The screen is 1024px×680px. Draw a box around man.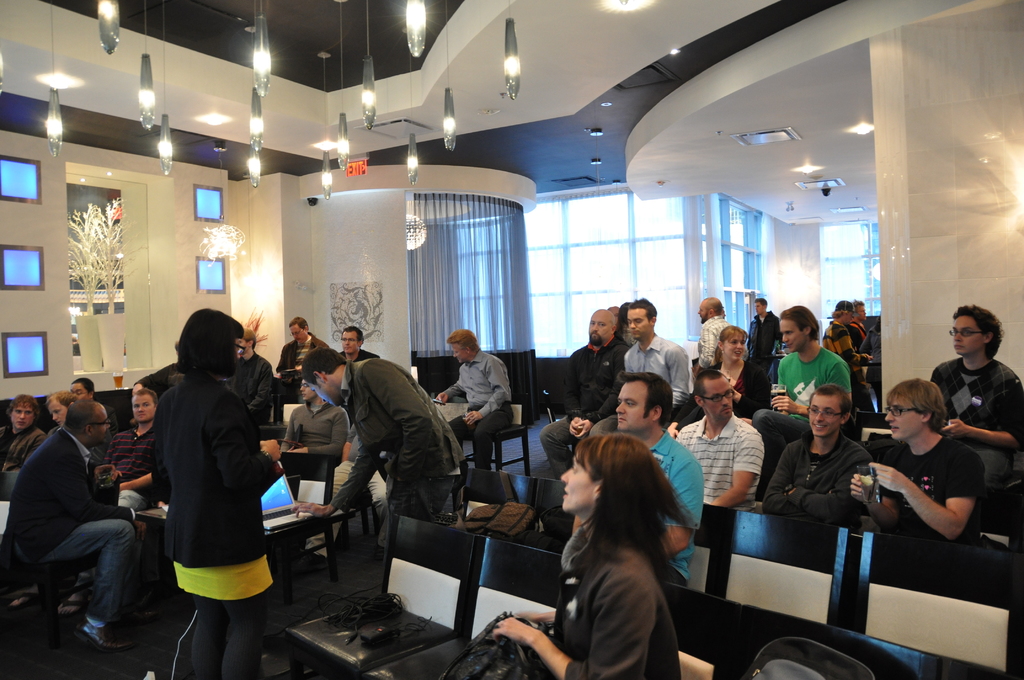
<region>851, 306, 867, 348</region>.
